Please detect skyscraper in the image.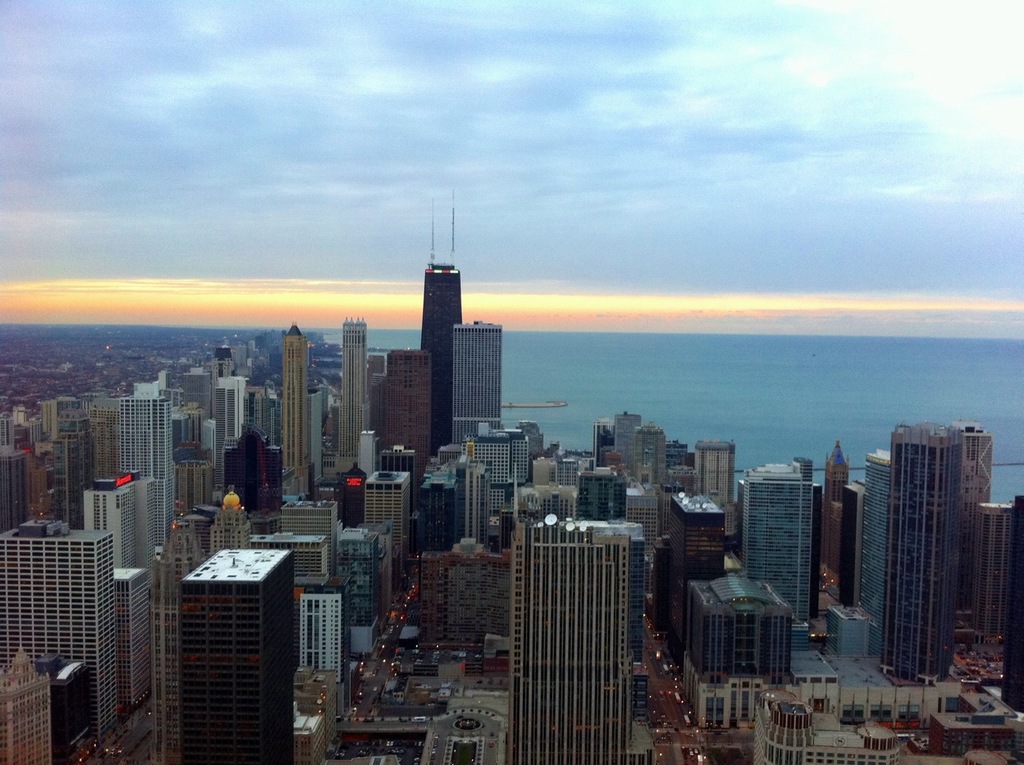
x1=447 y1=318 x2=506 y2=447.
